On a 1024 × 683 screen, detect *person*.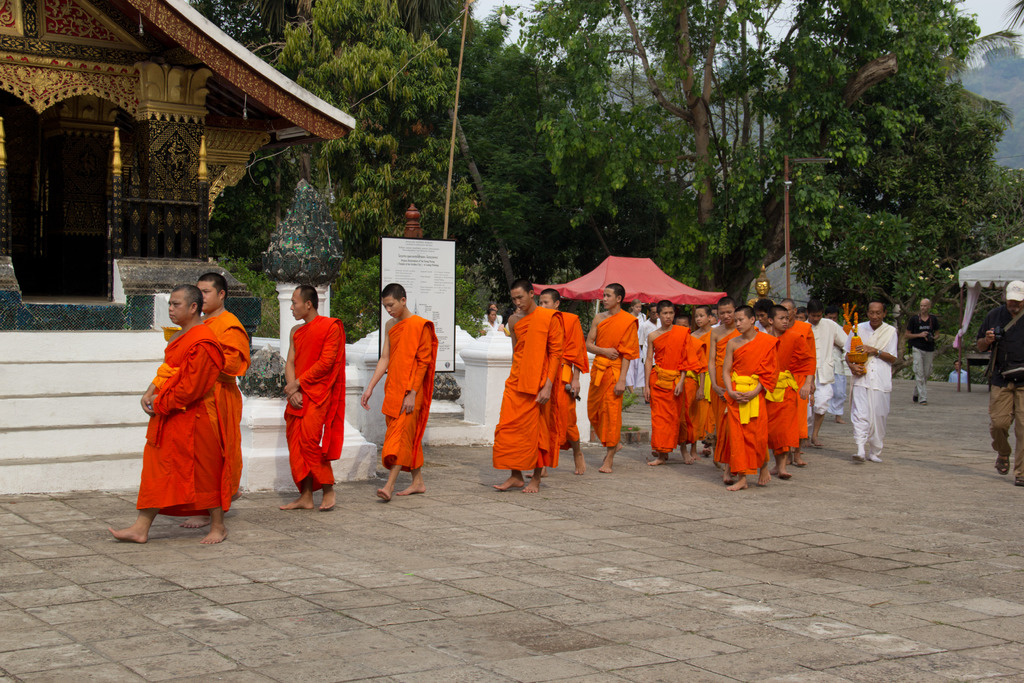
<box>360,282,436,500</box>.
